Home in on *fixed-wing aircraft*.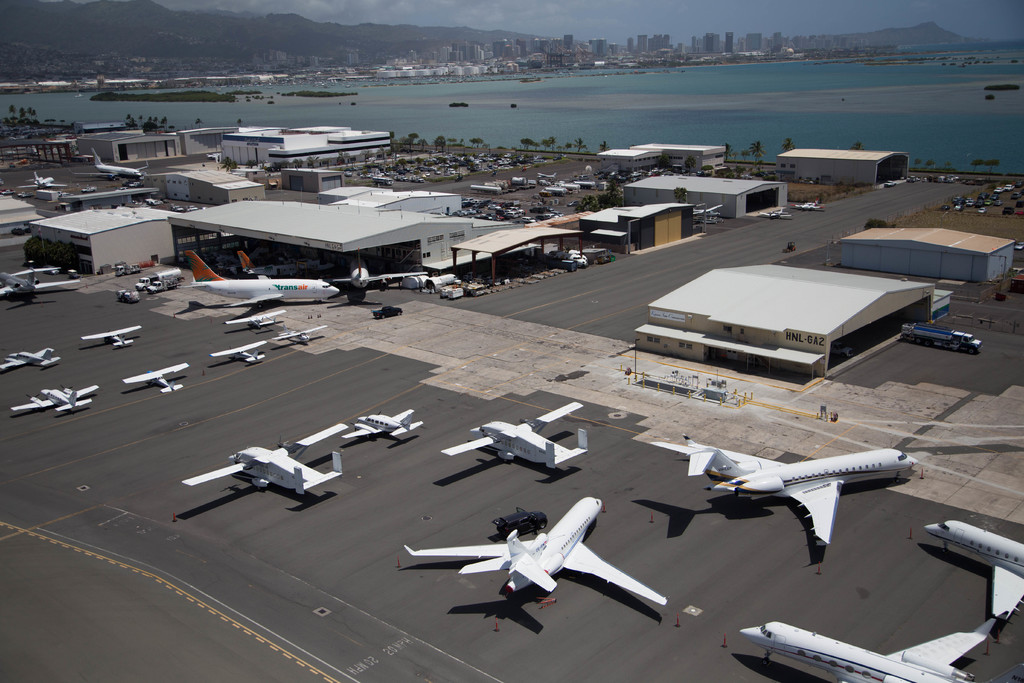
Homed in at [178,254,346,307].
